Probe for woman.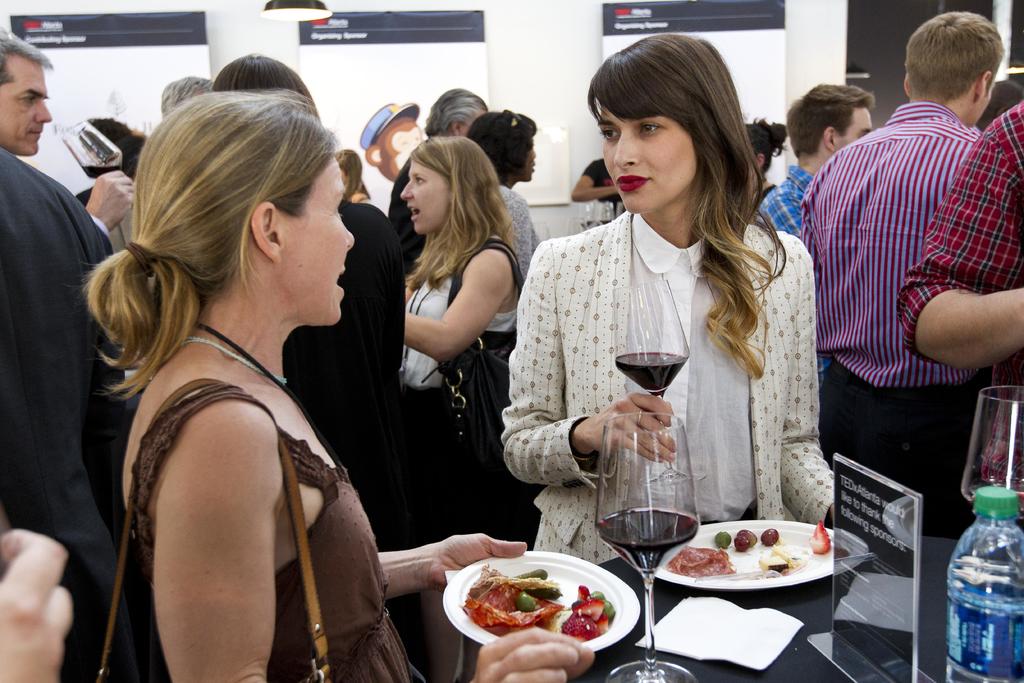
Probe result: Rect(205, 50, 403, 546).
